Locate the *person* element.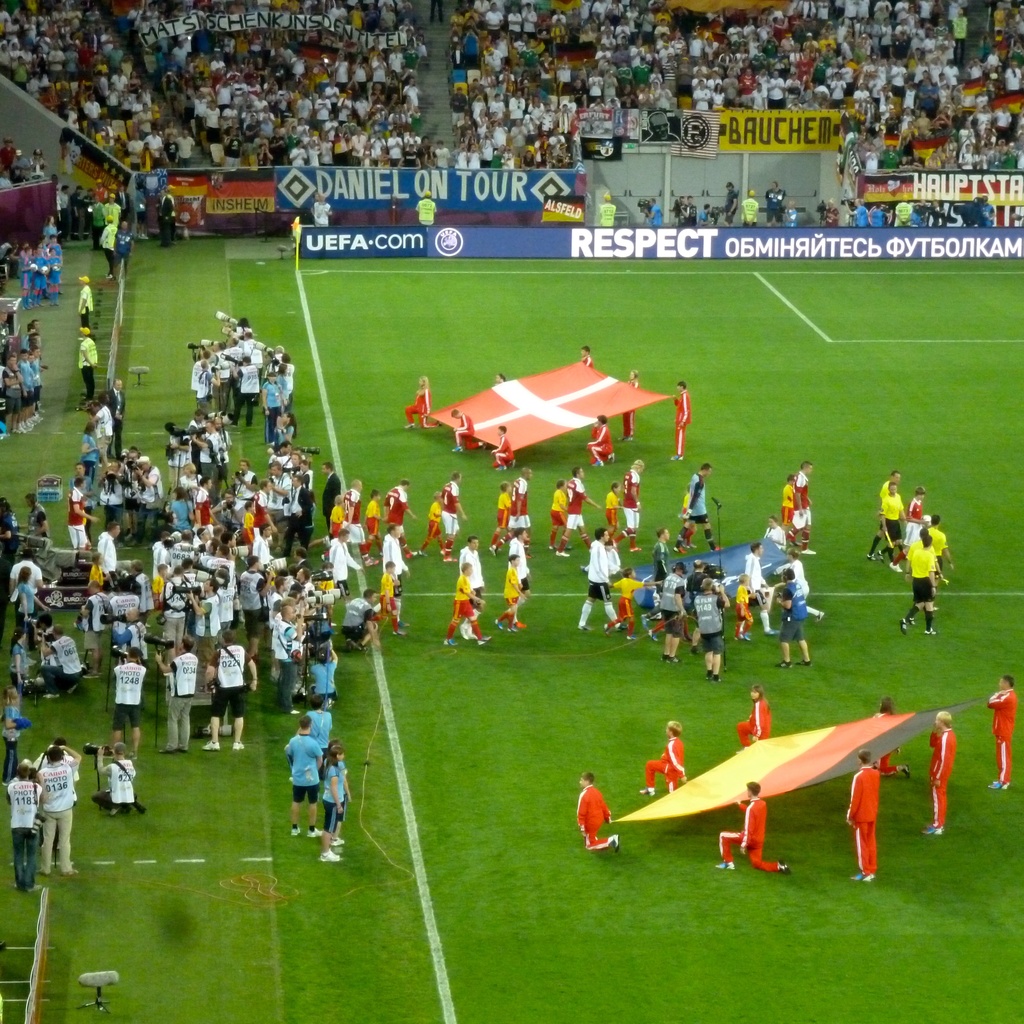
Element bbox: <box>579,339,596,378</box>.
